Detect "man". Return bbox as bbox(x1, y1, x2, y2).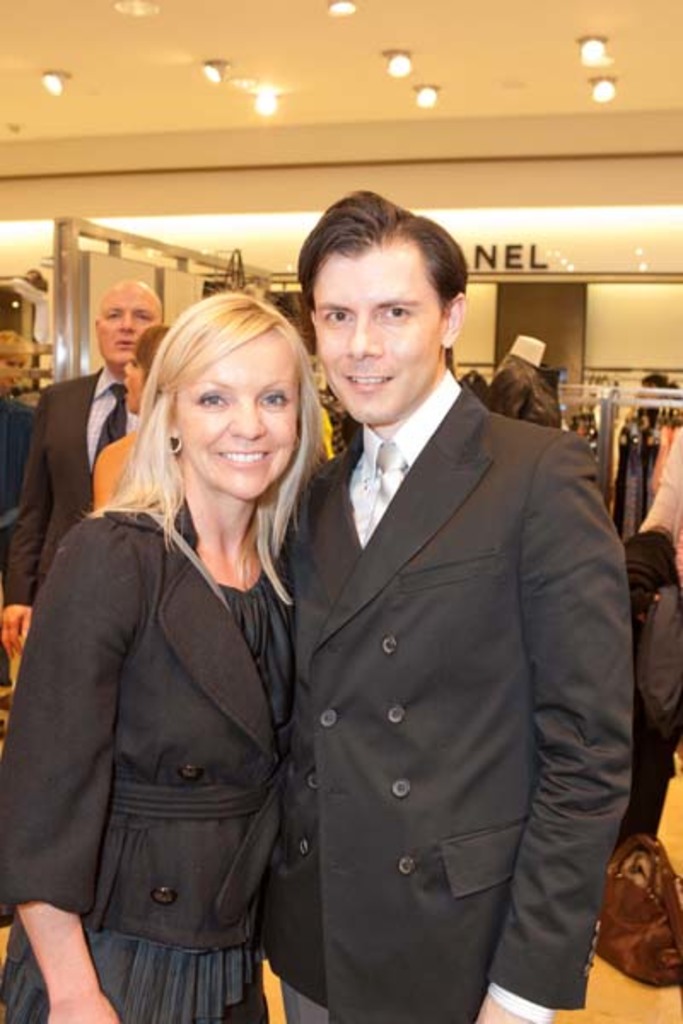
bbox(0, 278, 161, 657).
